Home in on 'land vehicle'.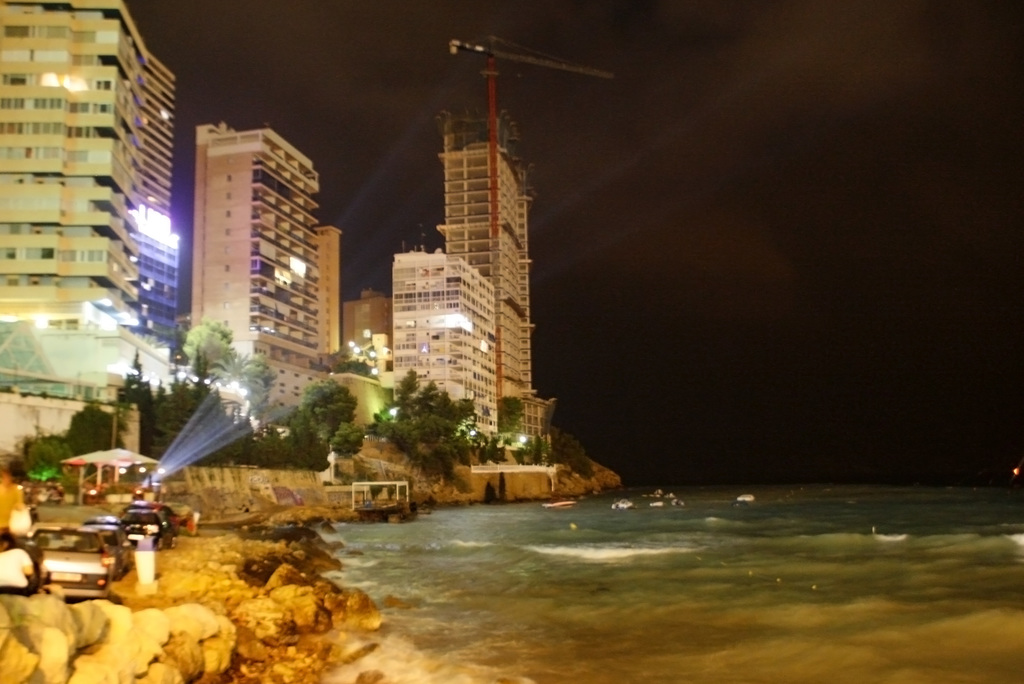
Homed in at box(85, 514, 127, 536).
